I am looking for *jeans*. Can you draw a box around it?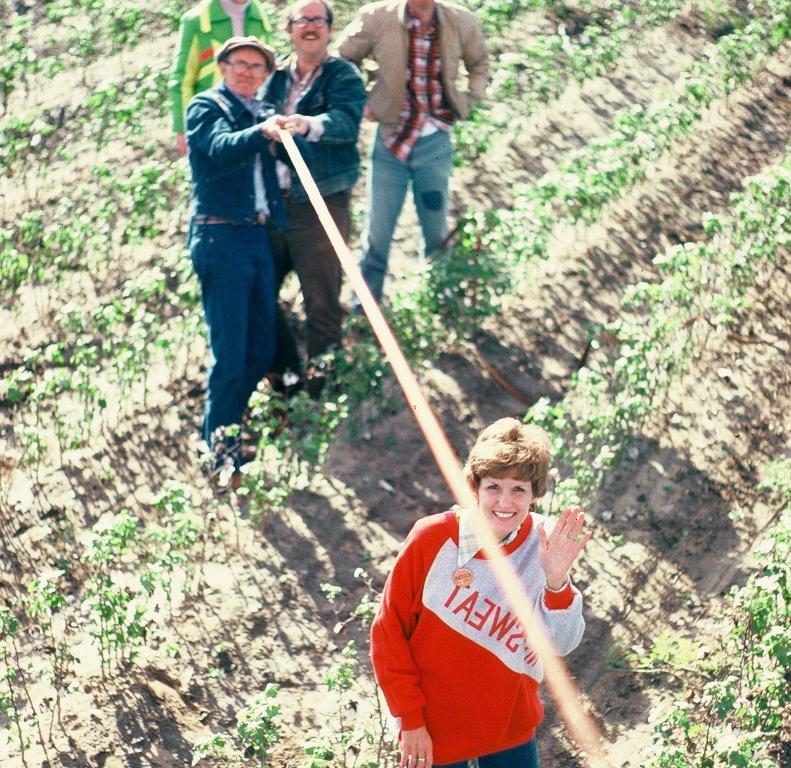
Sure, the bounding box is 186/223/276/439.
